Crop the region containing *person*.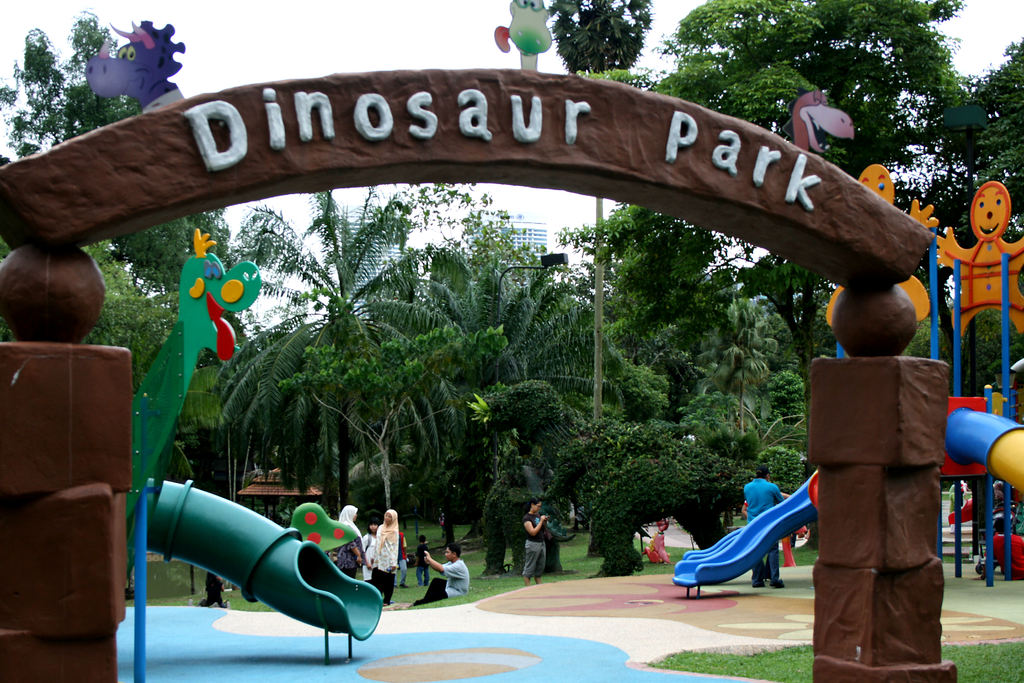
Crop region: (left=741, top=464, right=788, bottom=588).
